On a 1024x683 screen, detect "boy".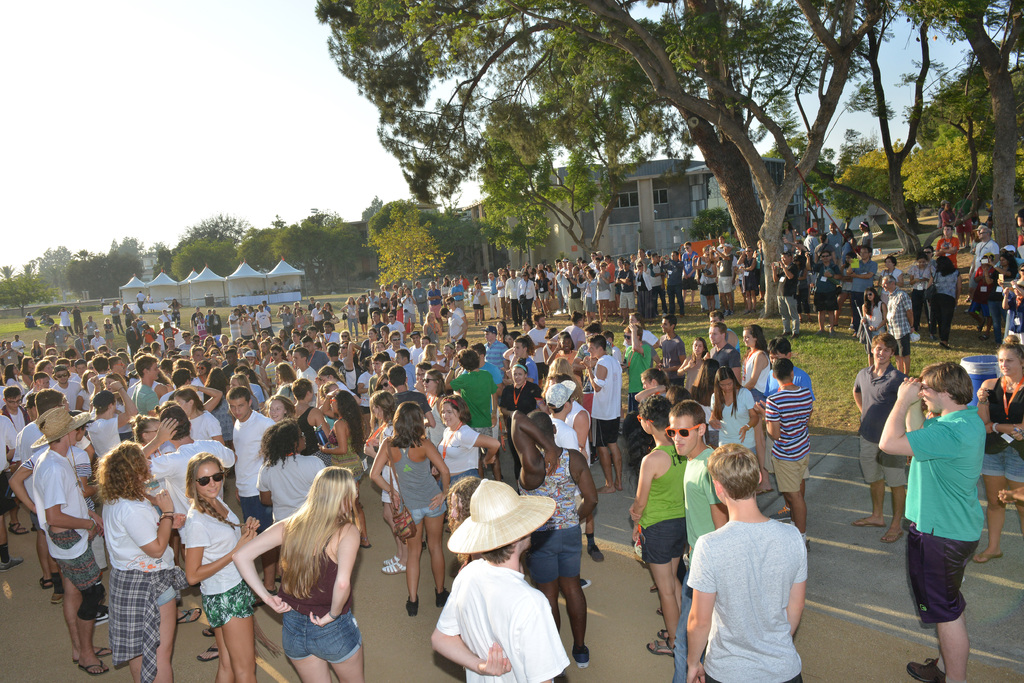
<bbox>854, 328, 917, 543</bbox>.
